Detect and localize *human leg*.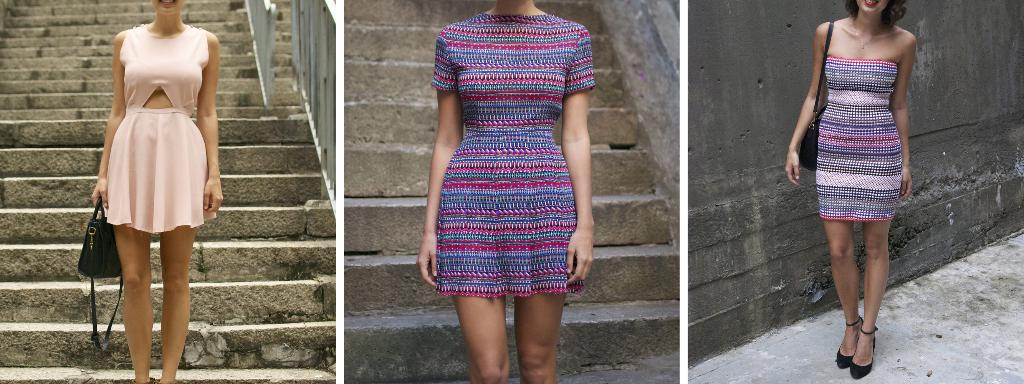
Localized at (854,224,891,378).
